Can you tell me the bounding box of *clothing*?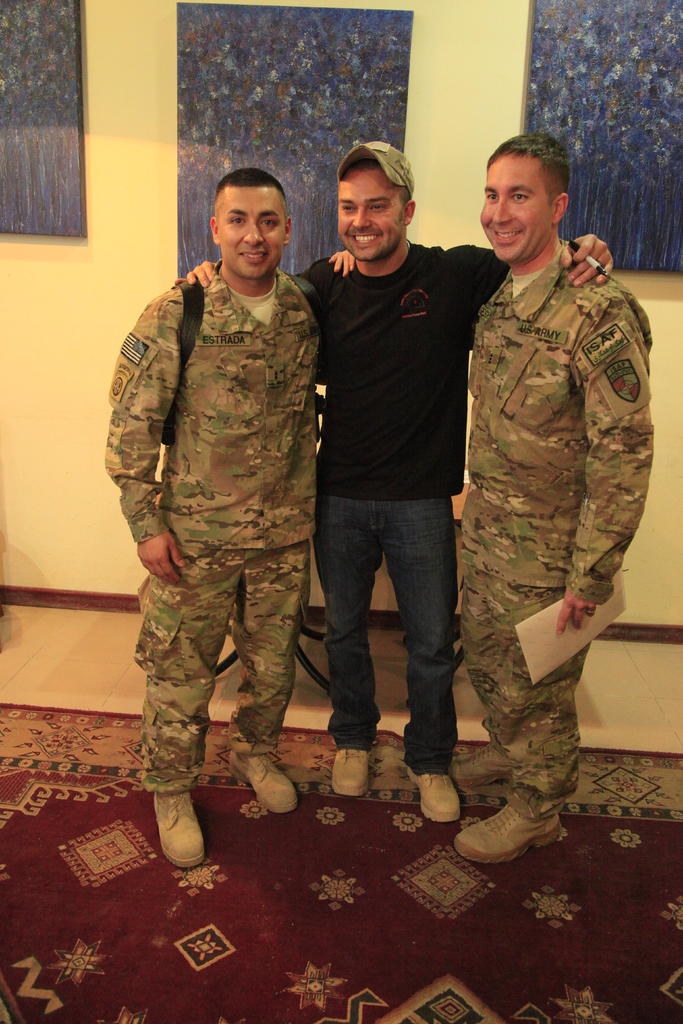
[x1=294, y1=241, x2=511, y2=771].
